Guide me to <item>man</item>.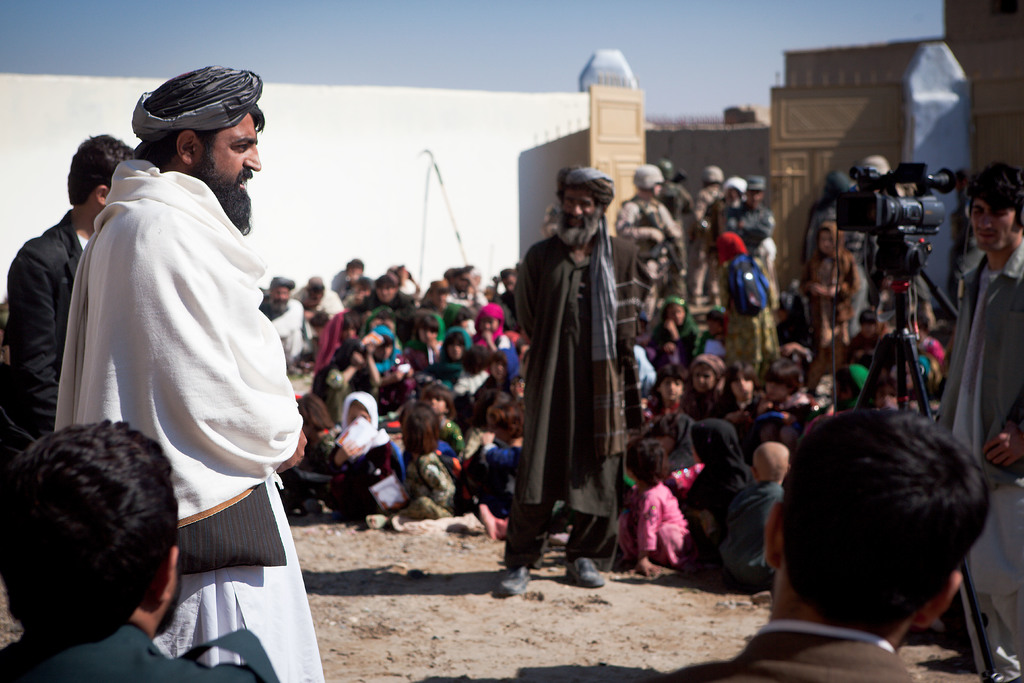
Guidance: bbox(727, 172, 777, 255).
